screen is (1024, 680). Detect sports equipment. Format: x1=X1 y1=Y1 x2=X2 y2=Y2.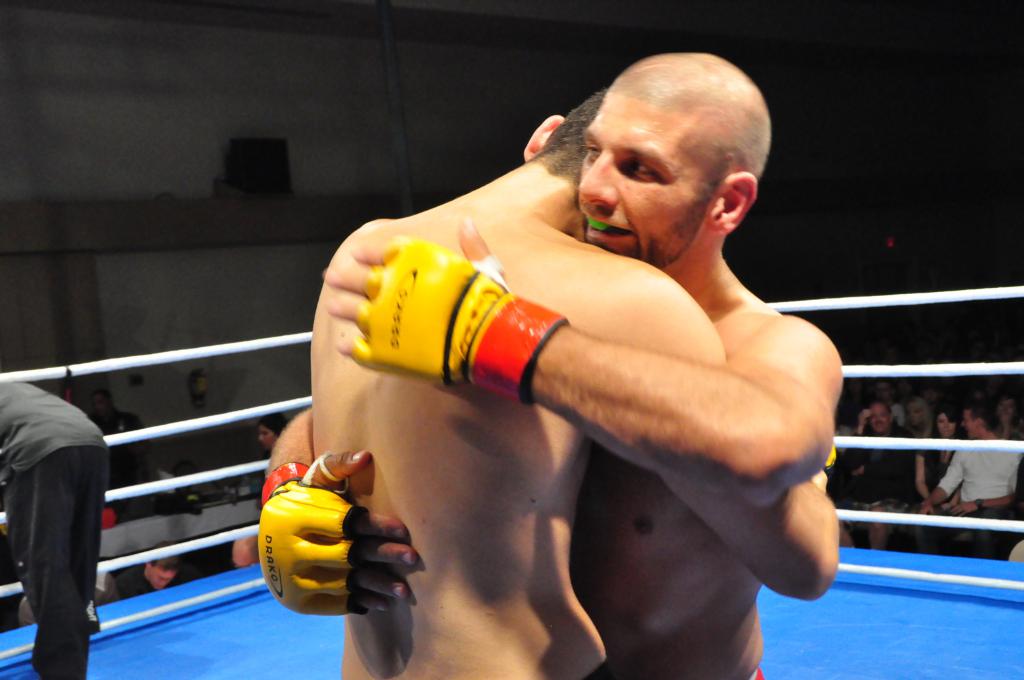
x1=257 y1=462 x2=367 y2=613.
